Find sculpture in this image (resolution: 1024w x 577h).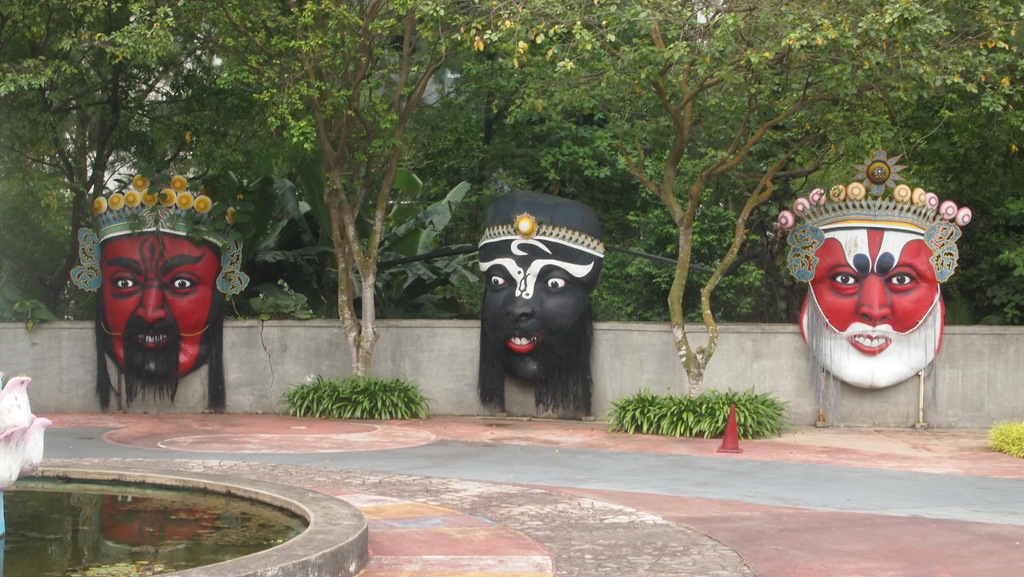
774/149/972/395.
